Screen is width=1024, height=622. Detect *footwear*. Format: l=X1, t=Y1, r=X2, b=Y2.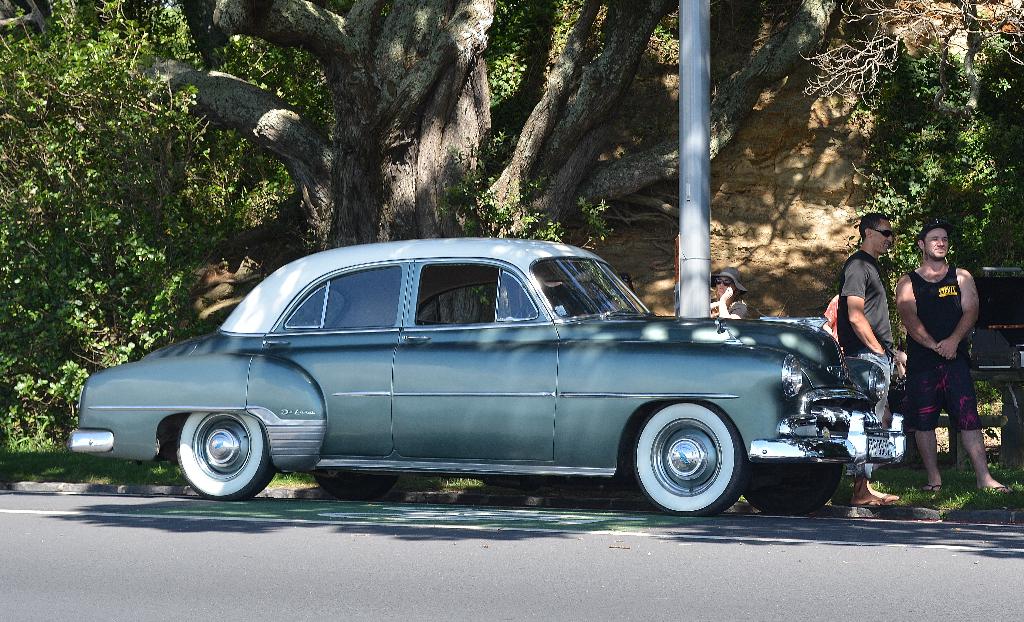
l=991, t=485, r=1014, b=494.
